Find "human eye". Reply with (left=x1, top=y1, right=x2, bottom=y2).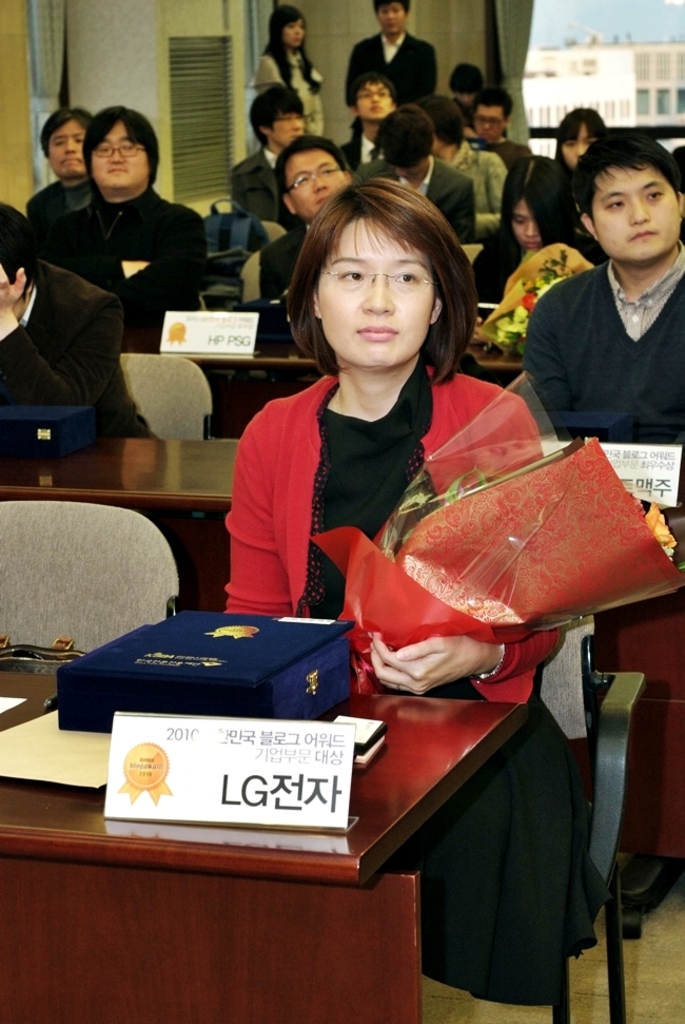
(left=389, top=267, right=424, bottom=287).
